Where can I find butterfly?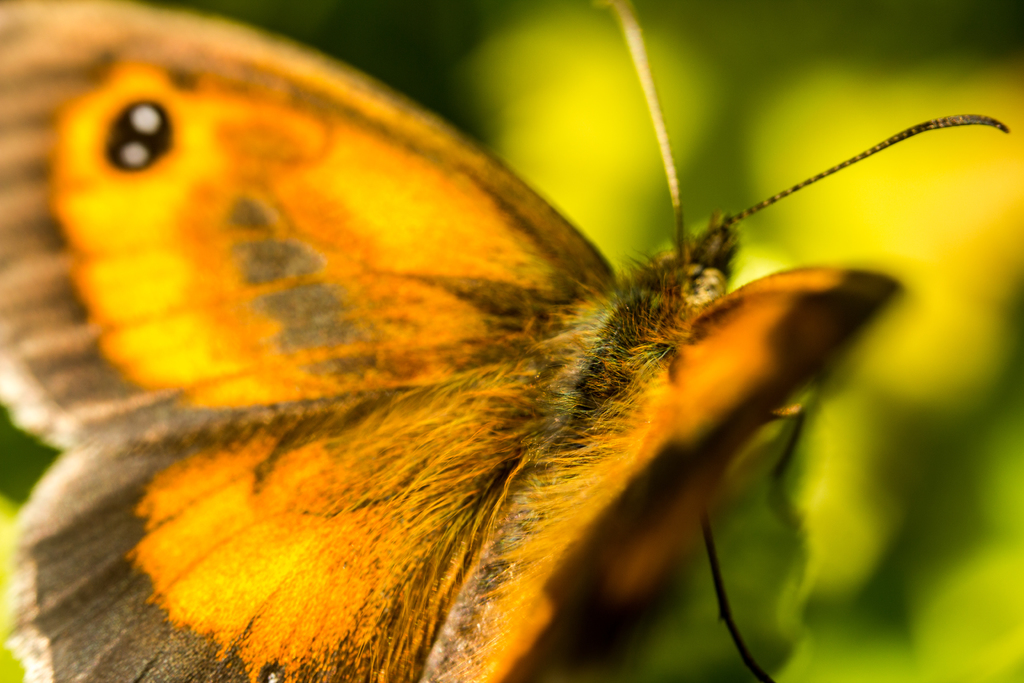
You can find it at [14, 2, 1016, 680].
